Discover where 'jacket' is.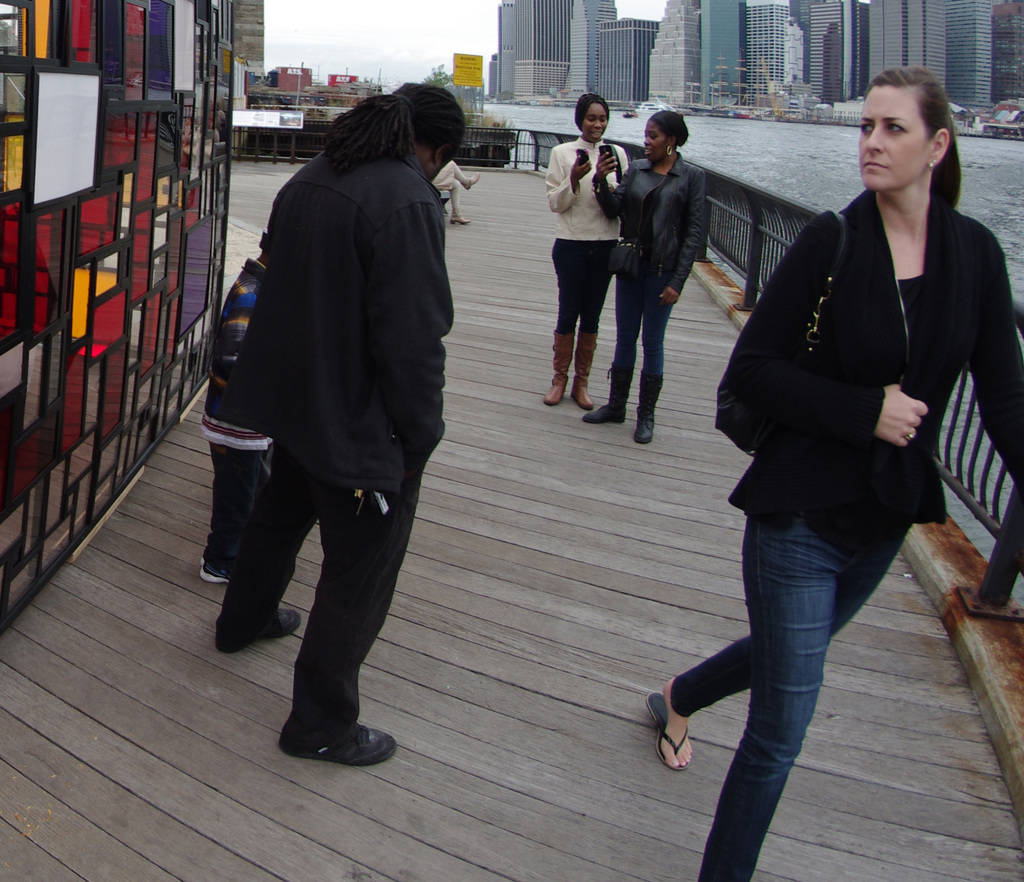
Discovered at bbox=[598, 147, 708, 294].
